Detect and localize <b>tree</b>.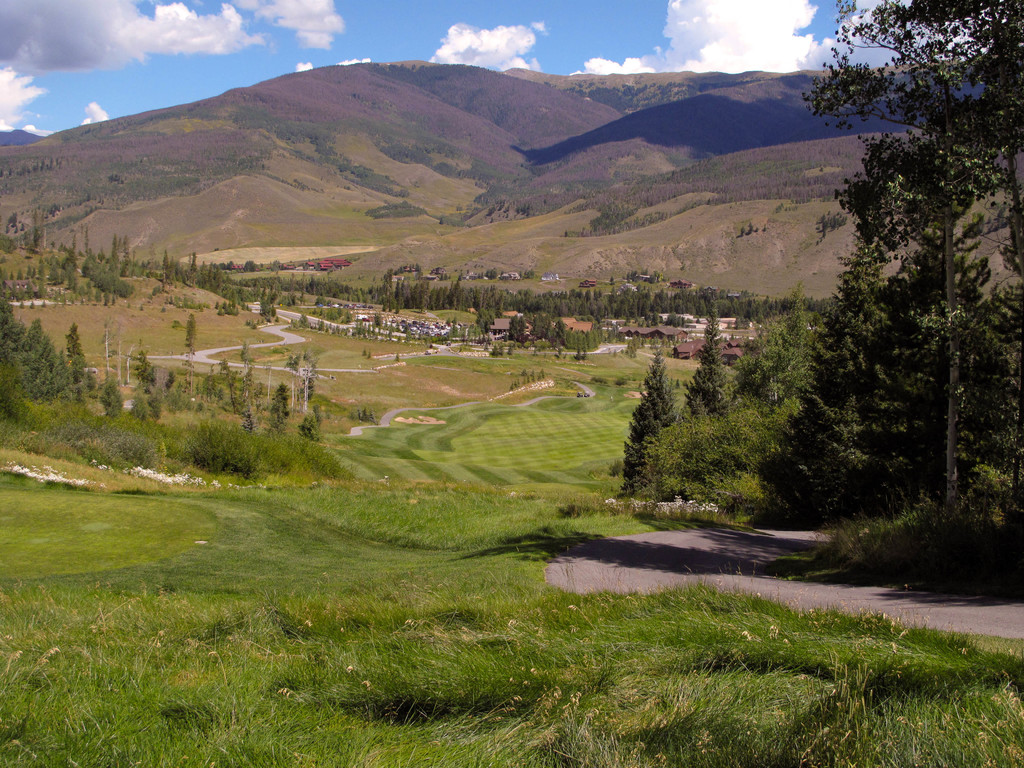
Localized at region(683, 317, 732, 419).
